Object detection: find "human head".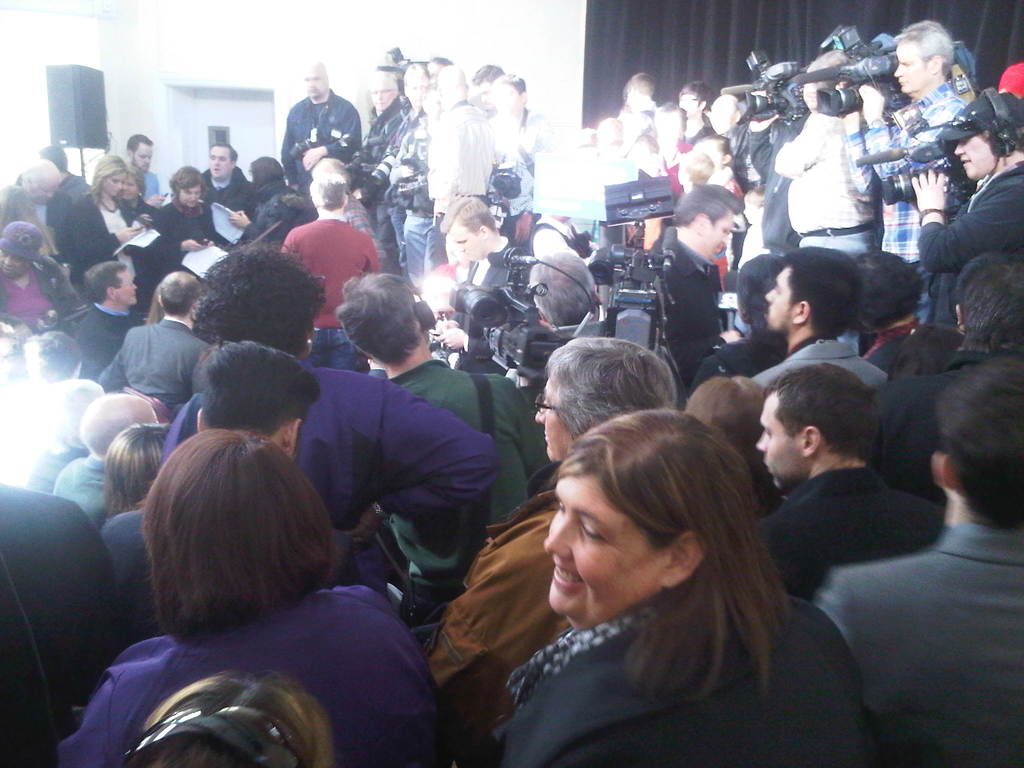
x1=126 y1=135 x2=151 y2=169.
